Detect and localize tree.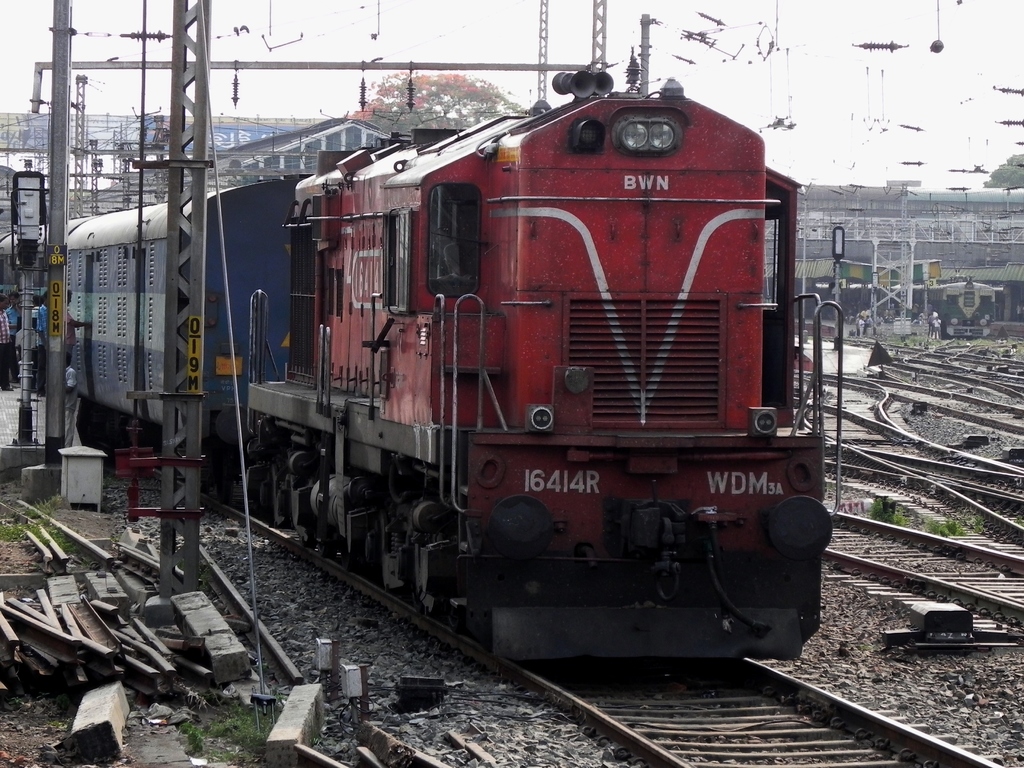
Localized at rect(981, 145, 1023, 197).
